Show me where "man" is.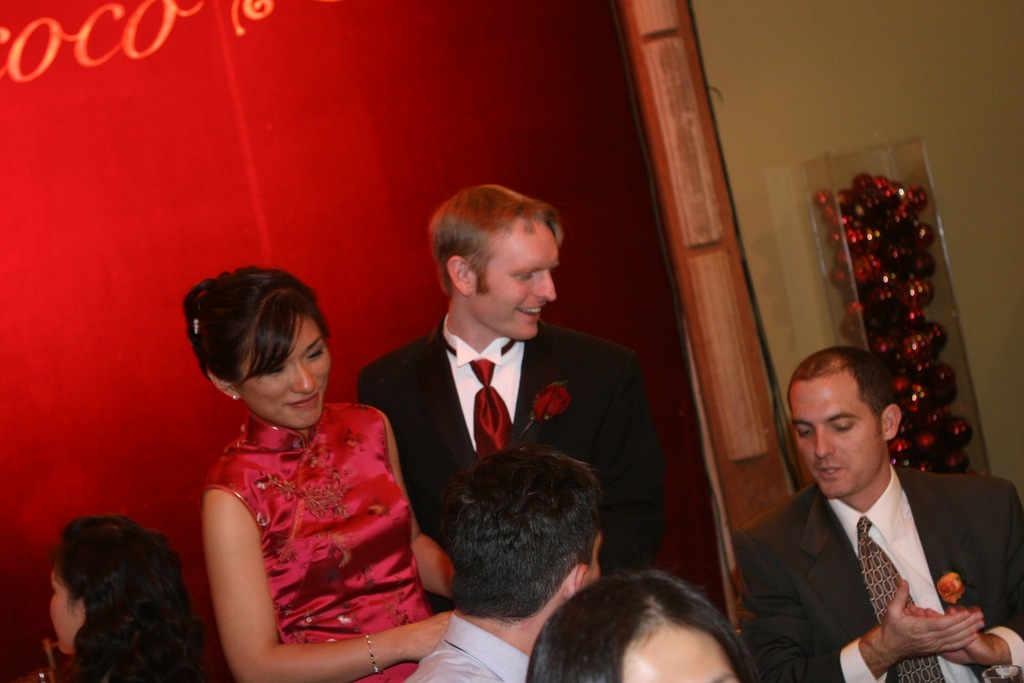
"man" is at {"x1": 754, "y1": 349, "x2": 1023, "y2": 682}.
